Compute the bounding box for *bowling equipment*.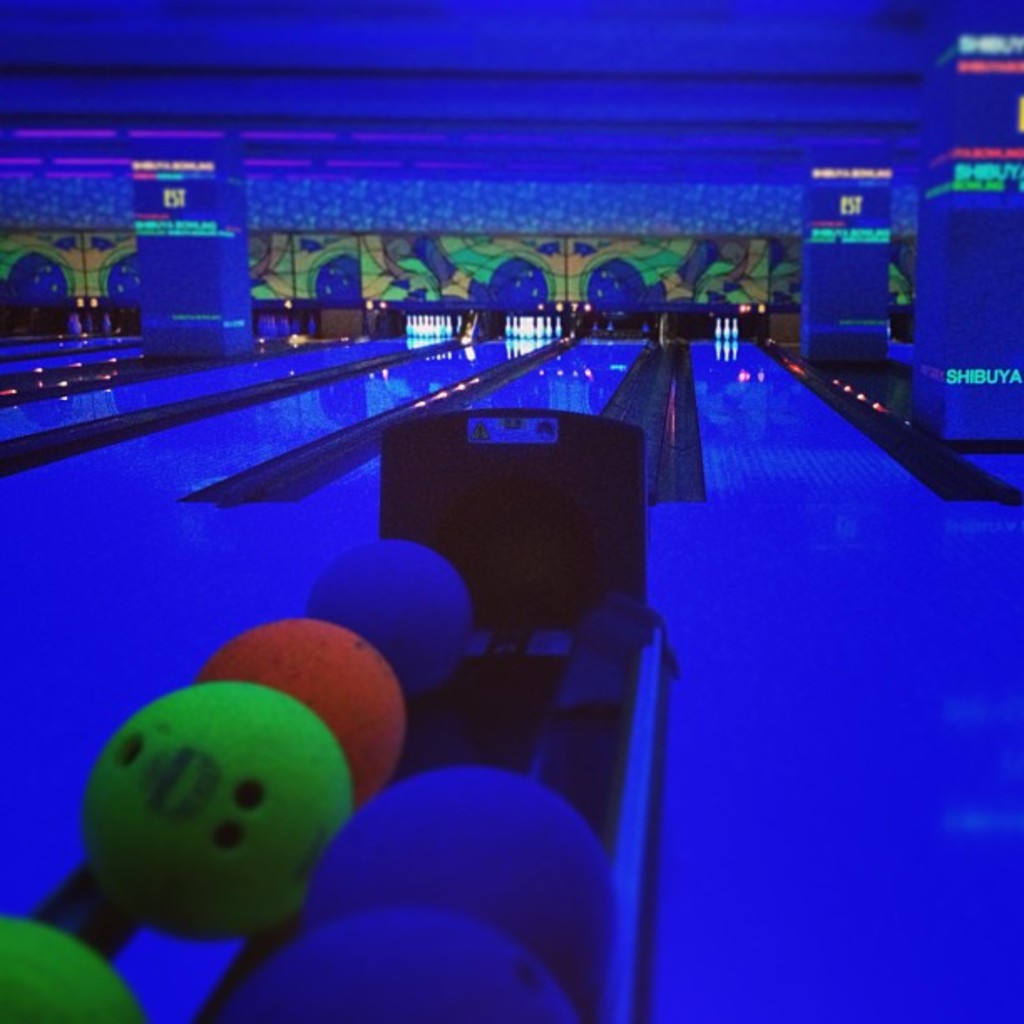
(724, 311, 731, 338).
